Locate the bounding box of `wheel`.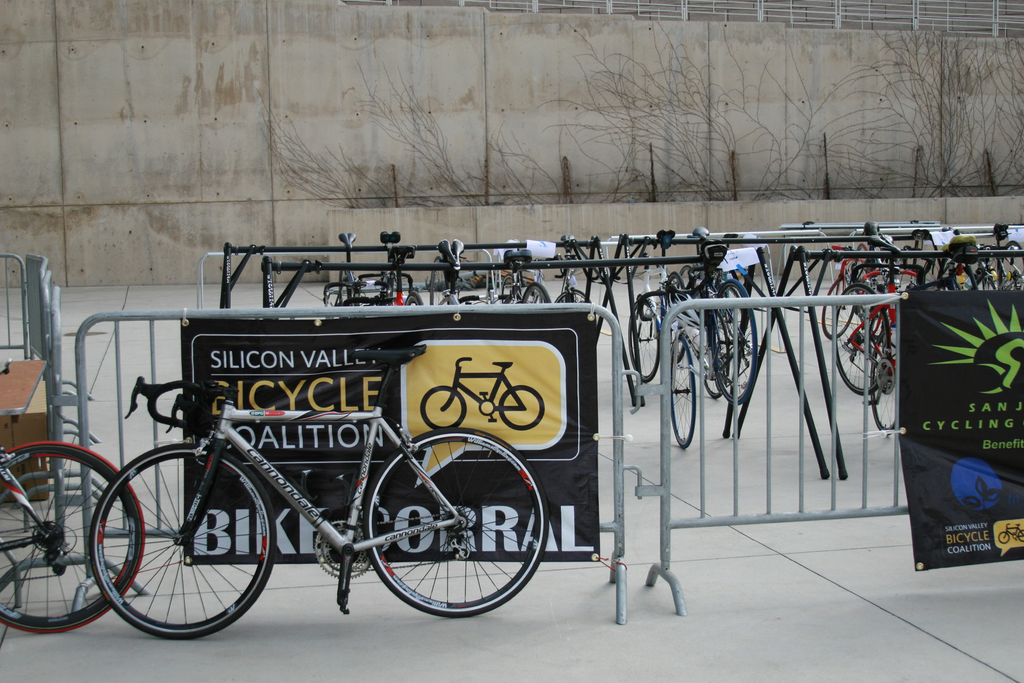
Bounding box: 405,293,421,306.
